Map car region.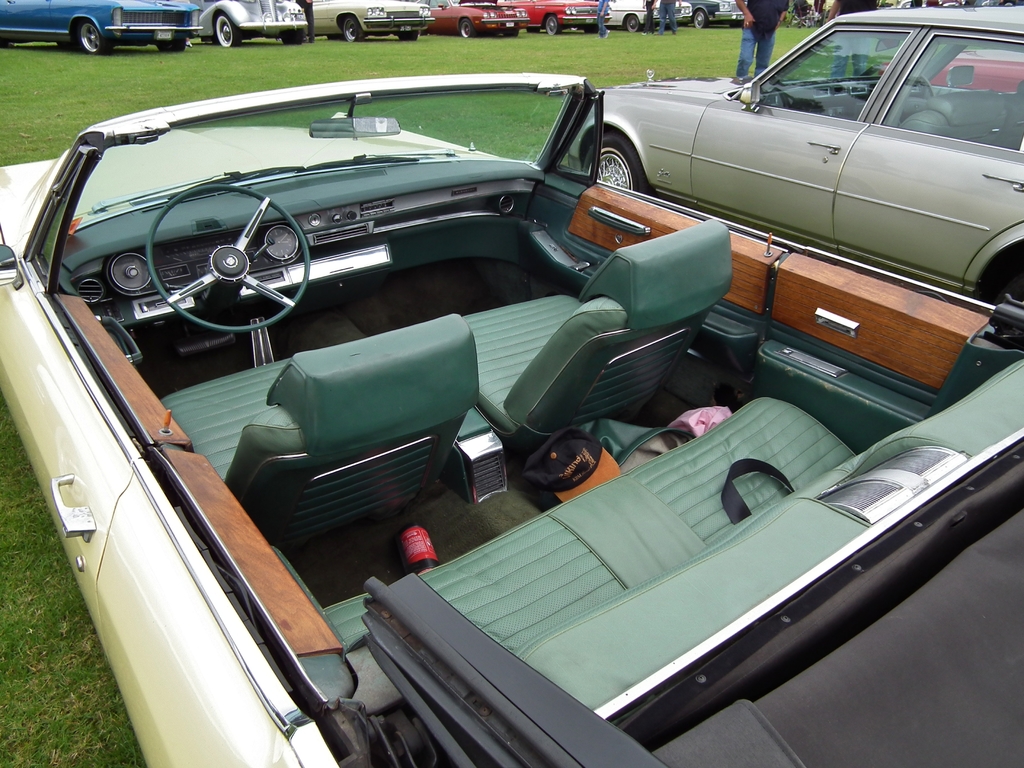
Mapped to rect(17, 61, 999, 767).
